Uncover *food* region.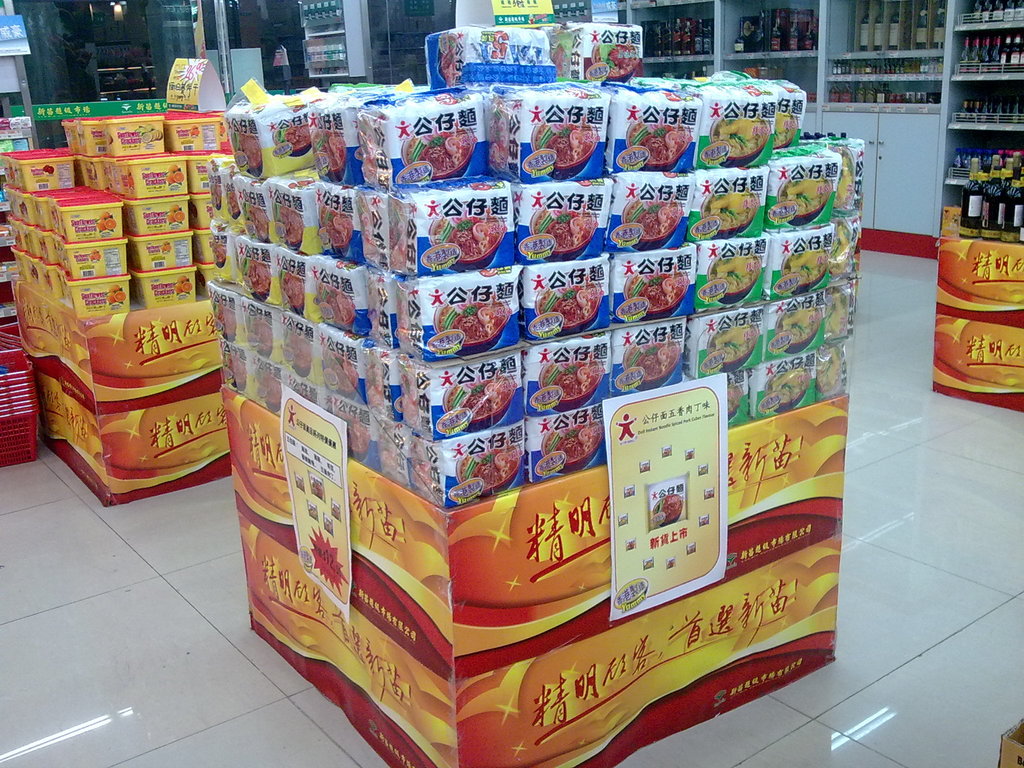
Uncovered: (left=365, top=365, right=383, bottom=411).
